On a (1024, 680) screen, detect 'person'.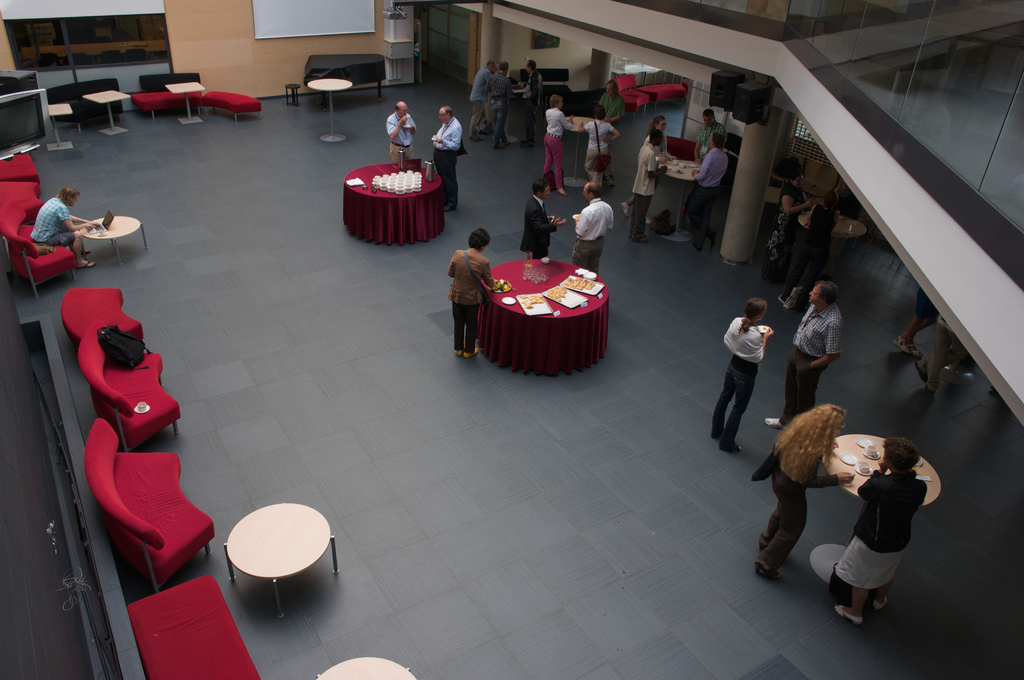
bbox=[573, 179, 607, 267].
